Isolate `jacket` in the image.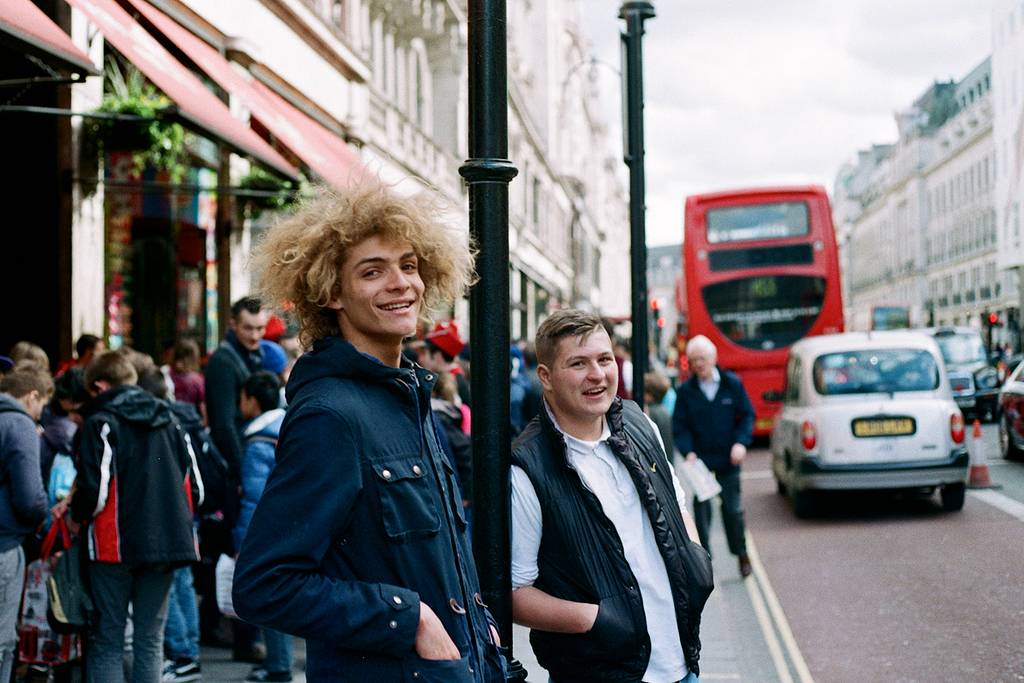
Isolated region: <box>230,400,291,555</box>.
